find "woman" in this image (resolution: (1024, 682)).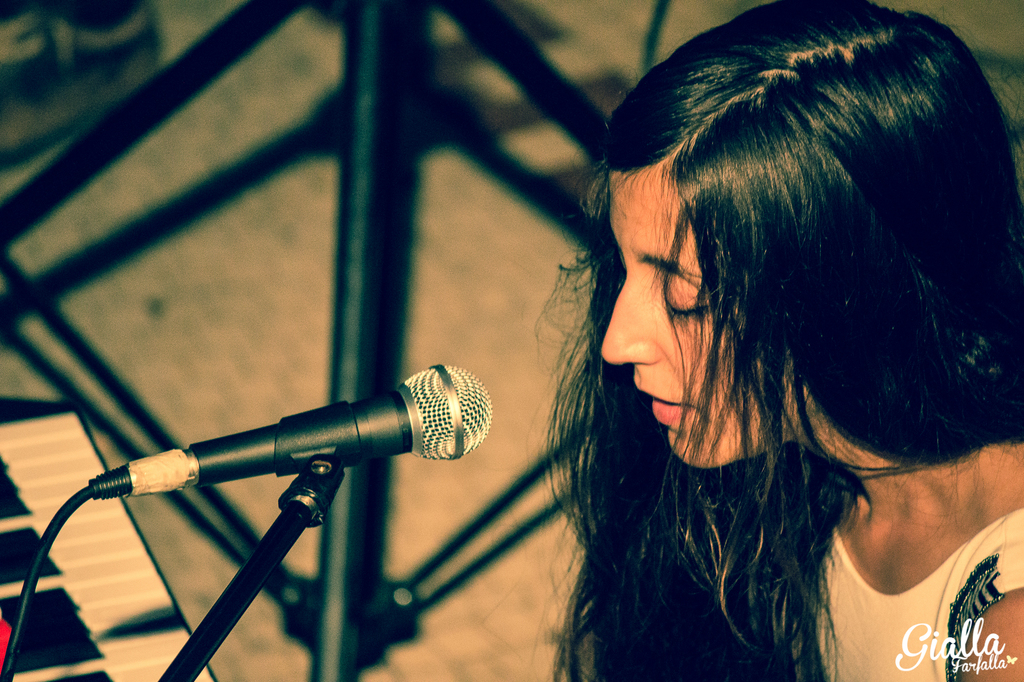
[461,3,1009,681].
